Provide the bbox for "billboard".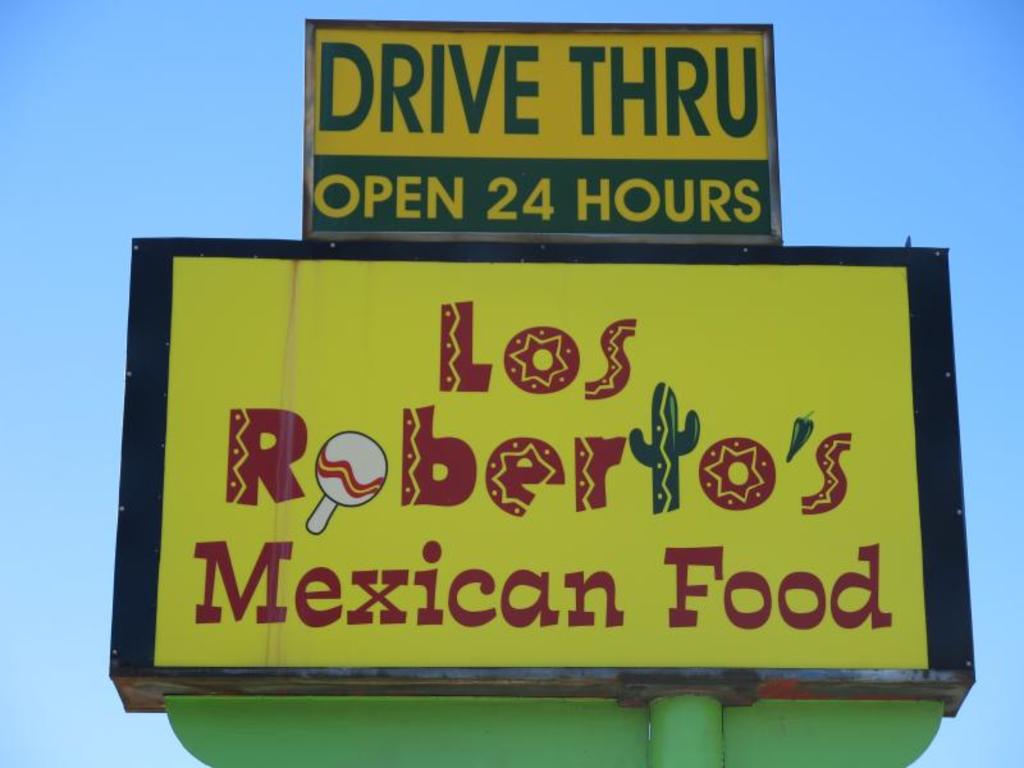
region(303, 22, 774, 253).
